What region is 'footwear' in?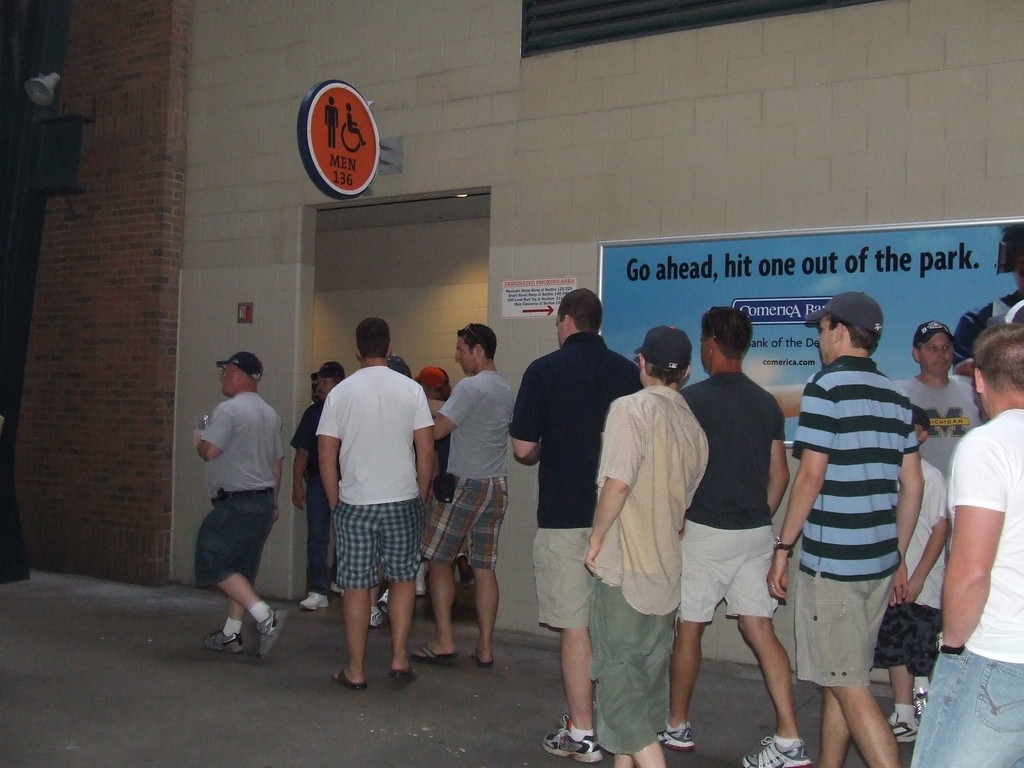
x1=655, y1=720, x2=696, y2=753.
